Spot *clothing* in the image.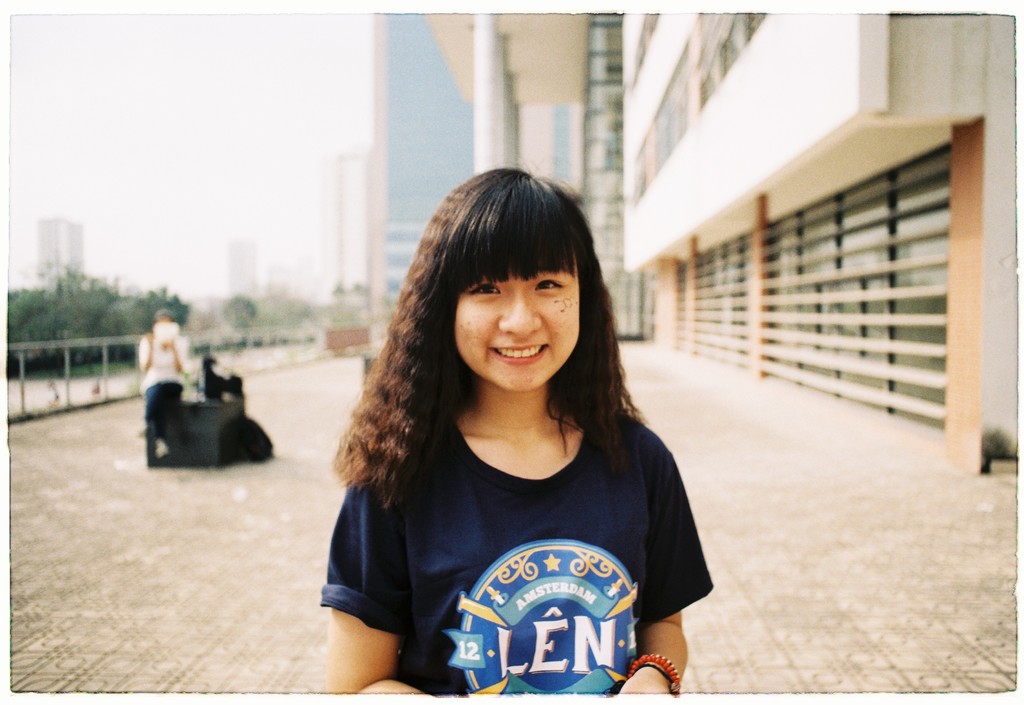
*clothing* found at l=318, t=398, r=714, b=703.
